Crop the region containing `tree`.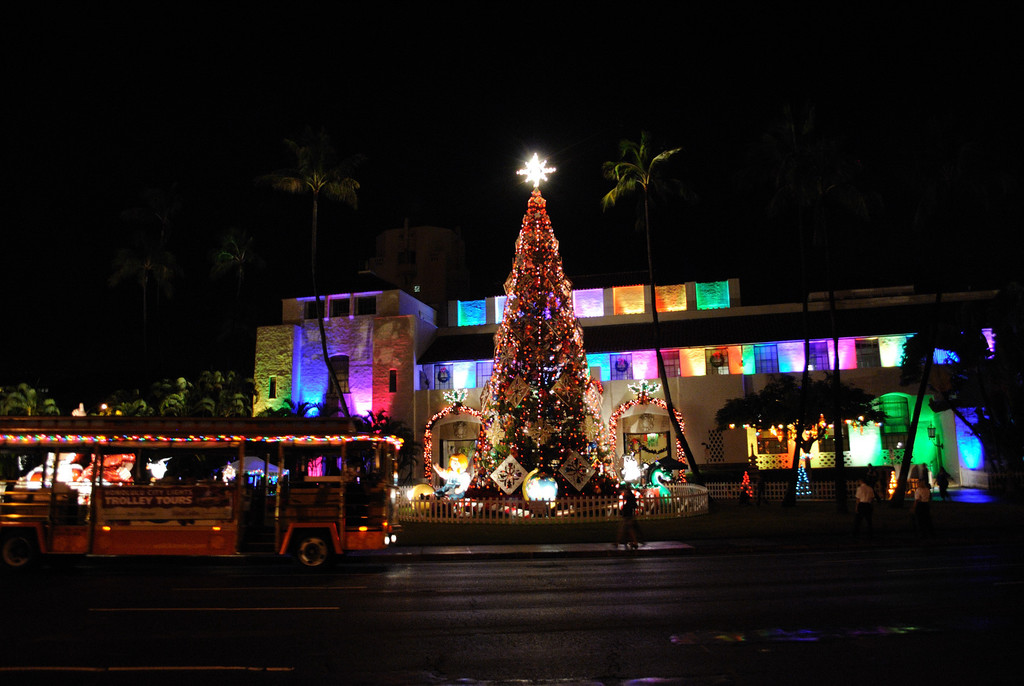
Crop region: {"left": 603, "top": 131, "right": 701, "bottom": 480}.
